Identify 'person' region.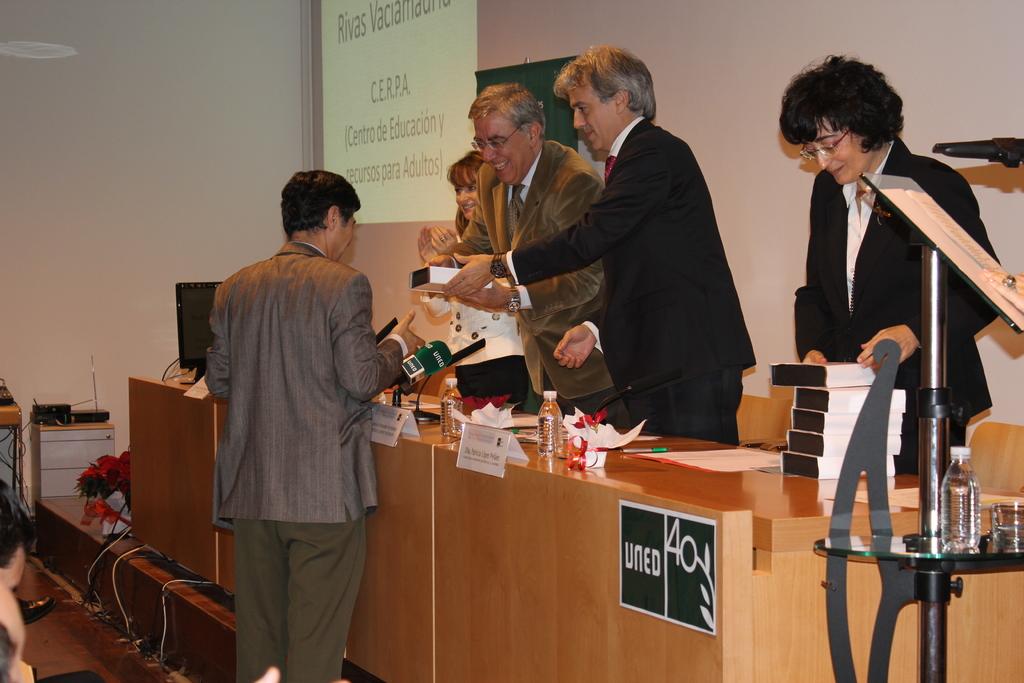
Region: x1=778, y1=49, x2=1004, y2=471.
